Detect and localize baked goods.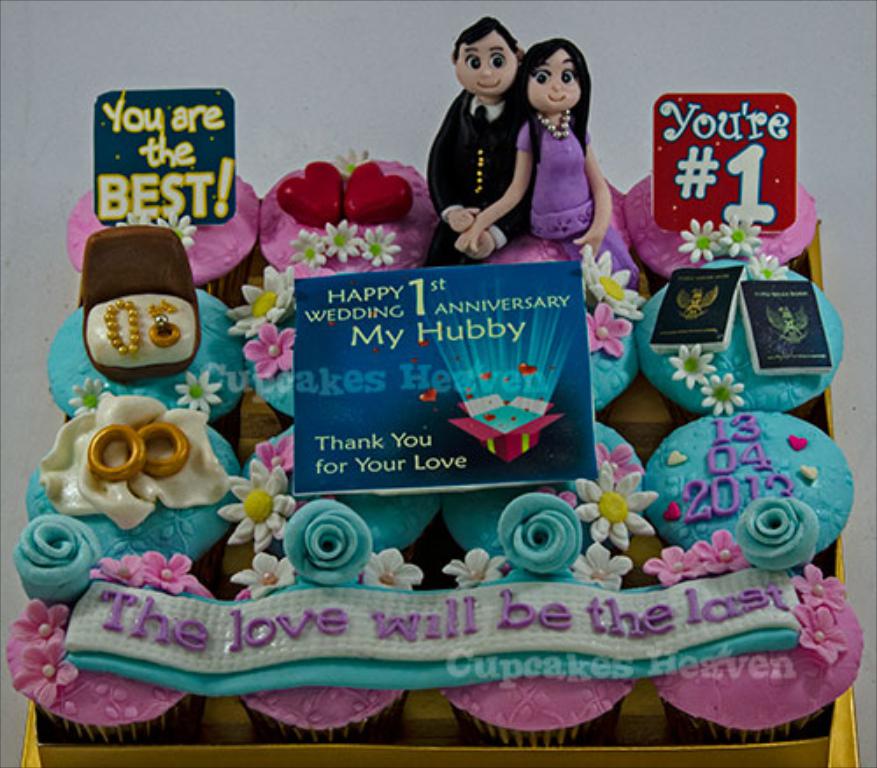
Localized at x1=479, y1=167, x2=635, y2=263.
